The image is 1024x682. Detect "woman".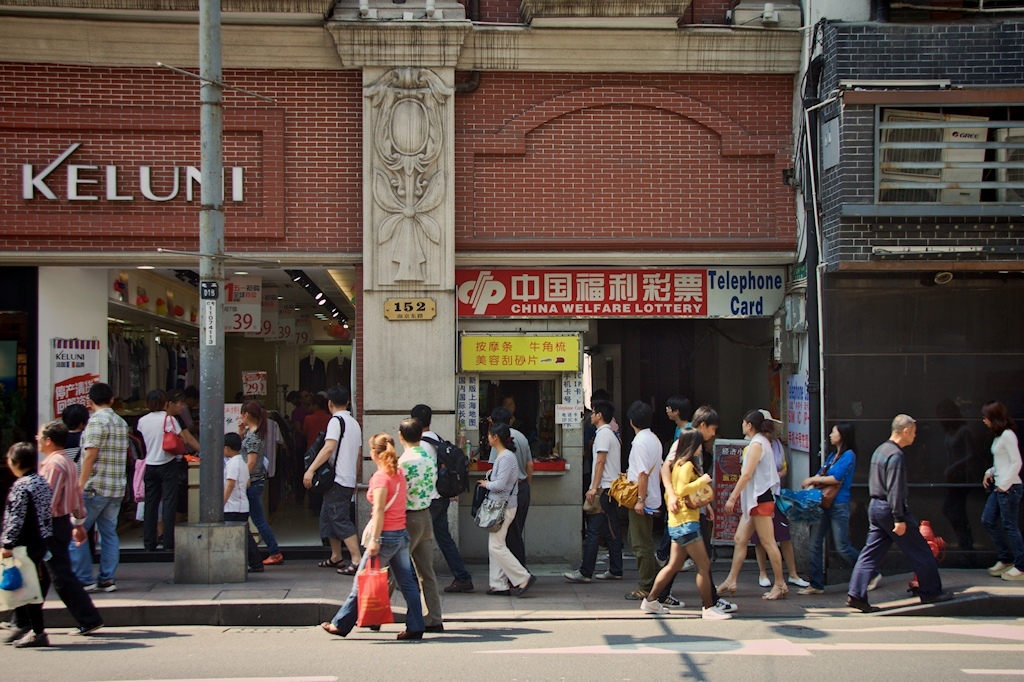
Detection: <region>714, 414, 788, 601</region>.
